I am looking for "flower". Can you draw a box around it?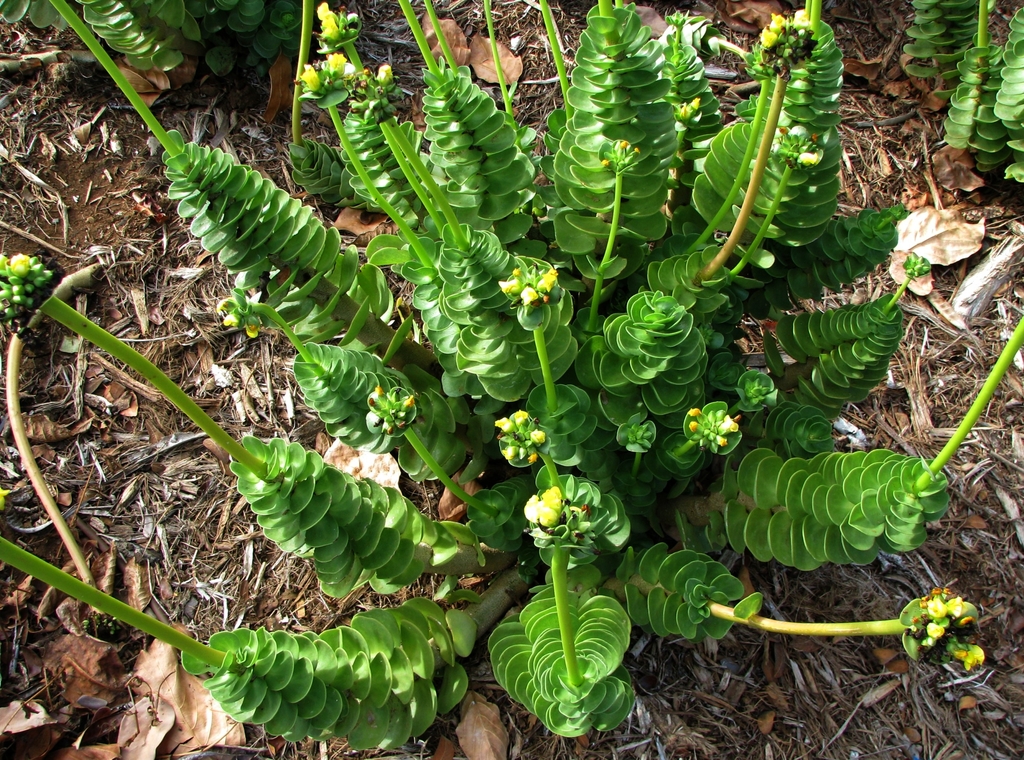
Sure, the bounding box is 794 10 808 28.
